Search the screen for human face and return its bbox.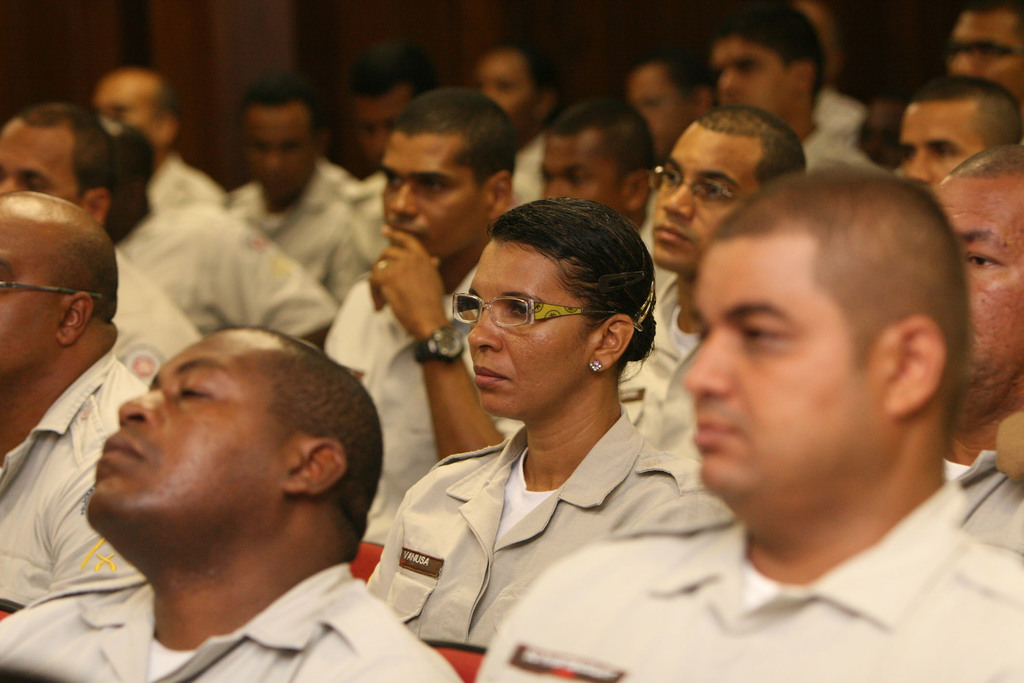
Found: {"left": 461, "top": 243, "right": 581, "bottom": 421}.
